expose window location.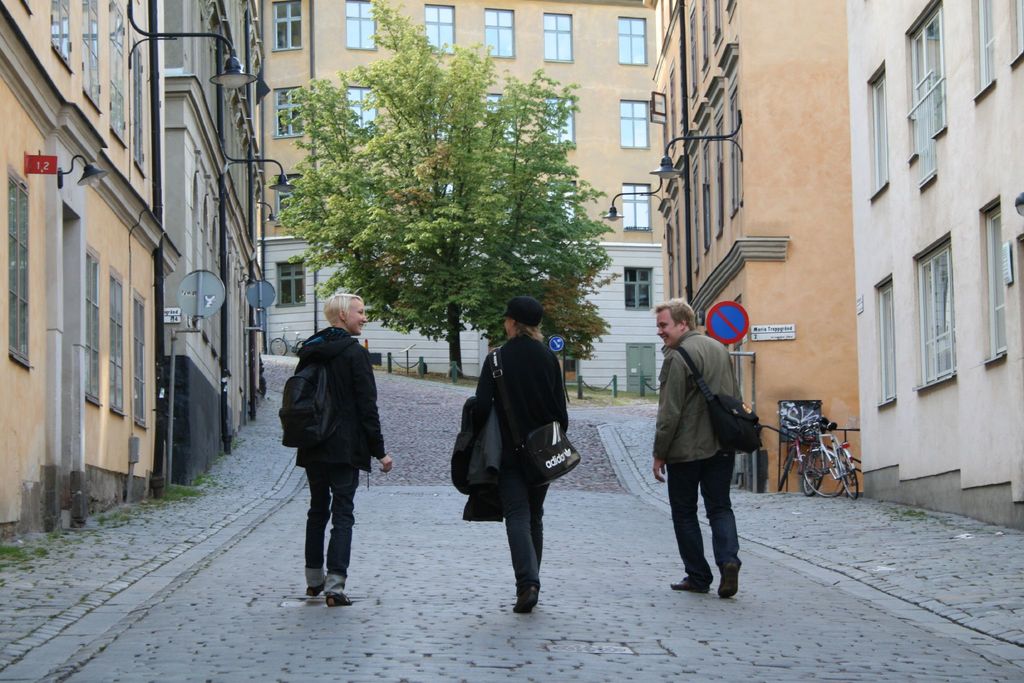
Exposed at 129:41:143:176.
